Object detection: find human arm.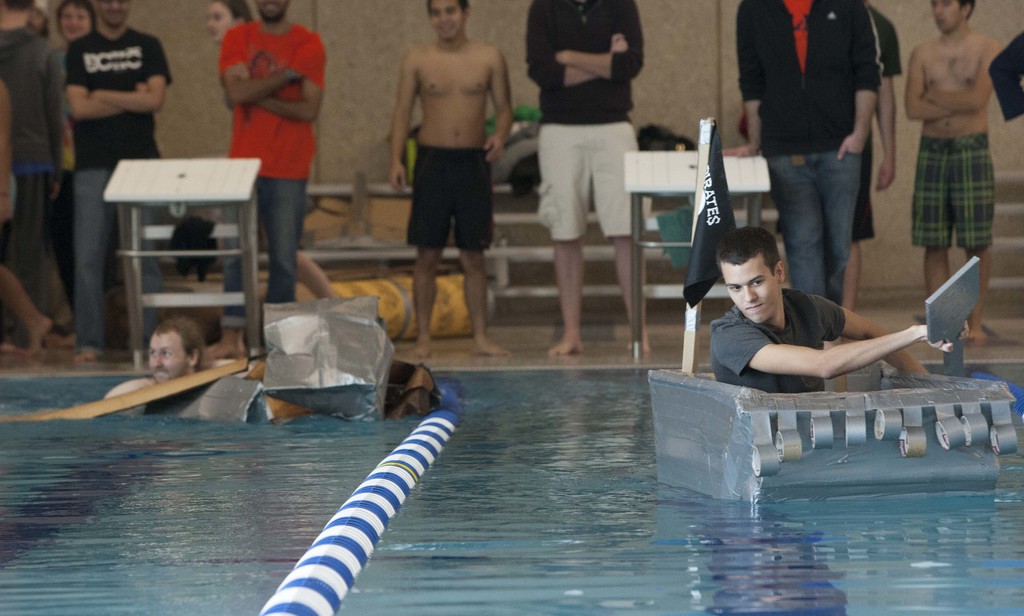
pyautogui.locateOnScreen(104, 379, 154, 397).
